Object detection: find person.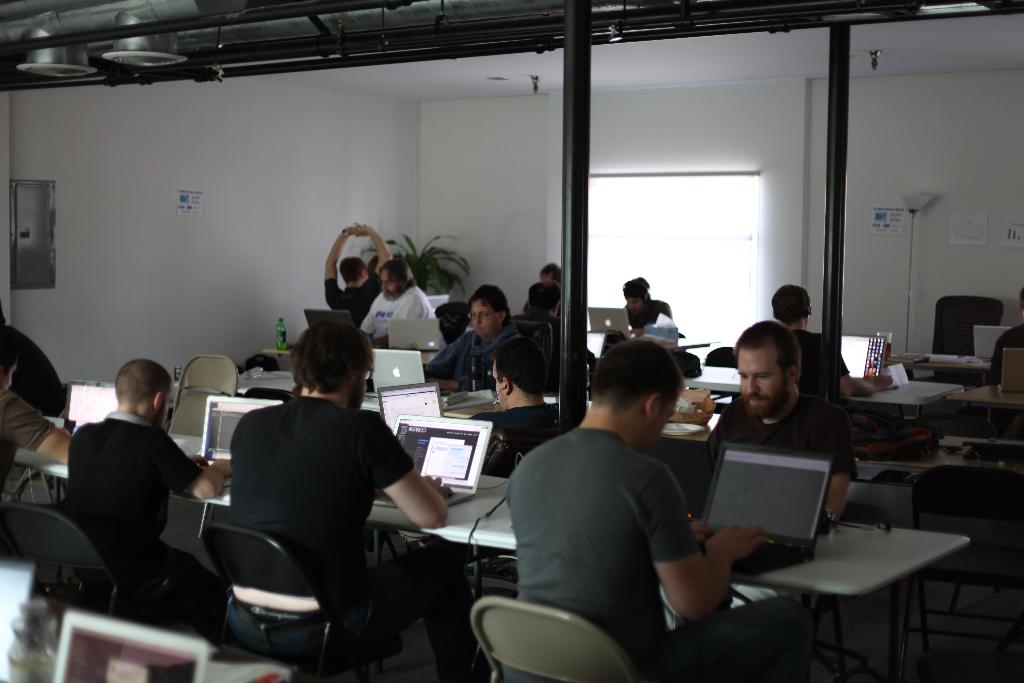
crop(505, 340, 770, 682).
